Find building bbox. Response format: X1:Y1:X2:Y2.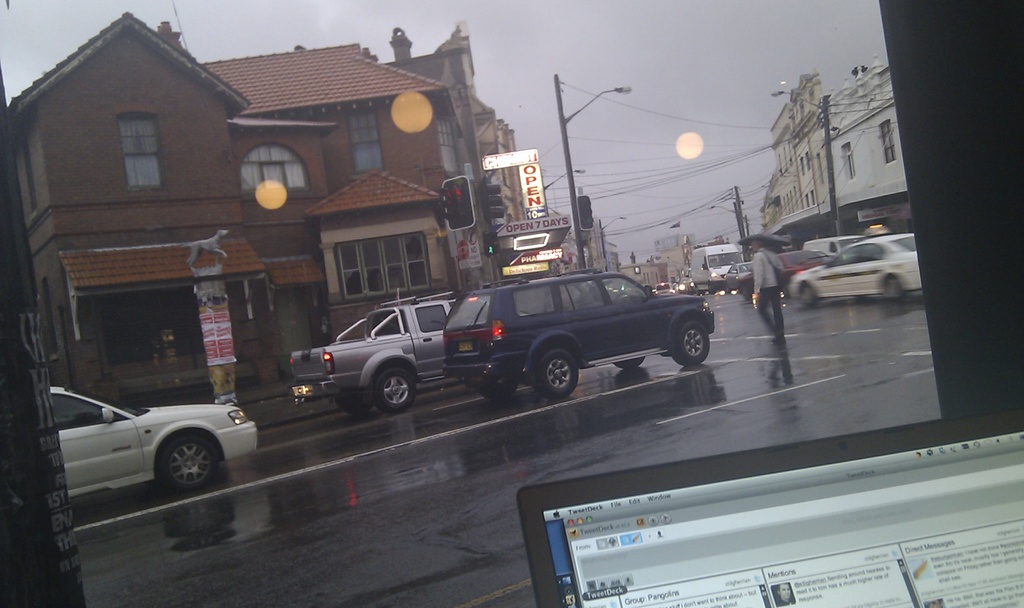
760:73:827:239.
